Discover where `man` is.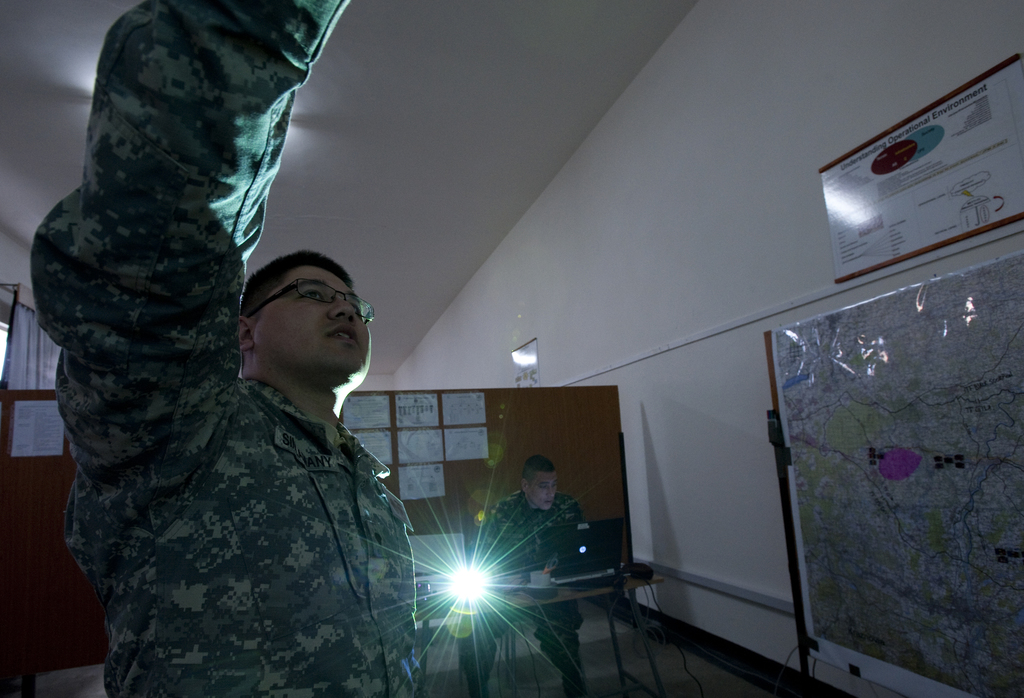
Discovered at detection(461, 458, 594, 697).
